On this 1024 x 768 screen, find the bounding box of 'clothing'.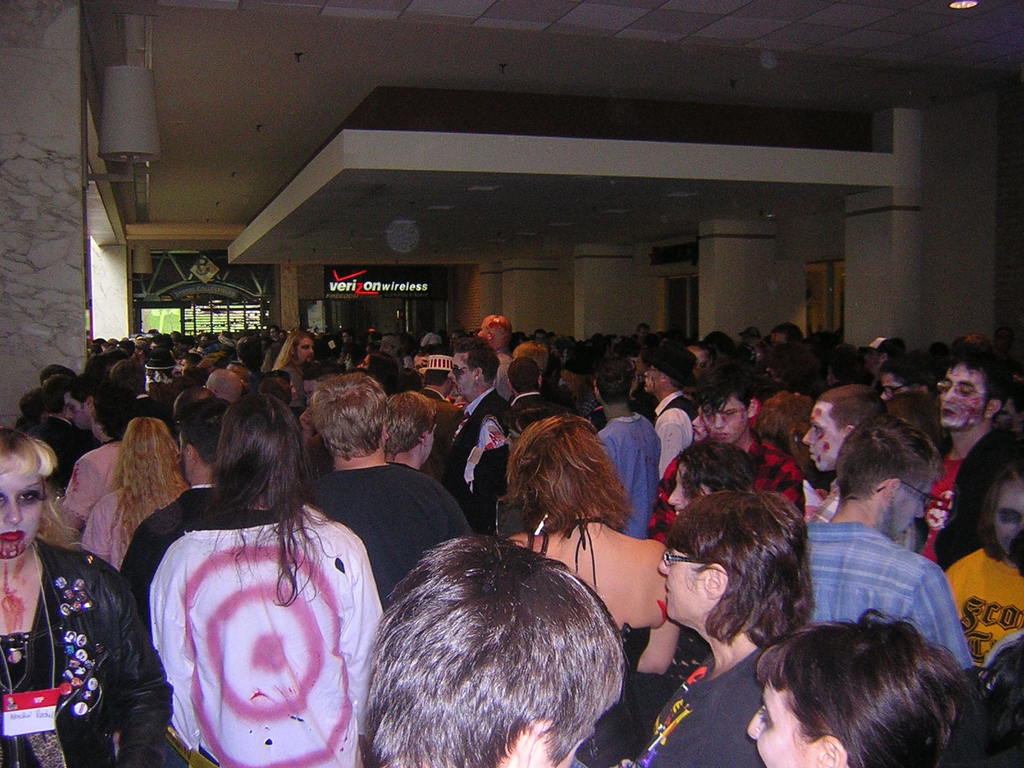
Bounding box: detection(609, 647, 769, 767).
